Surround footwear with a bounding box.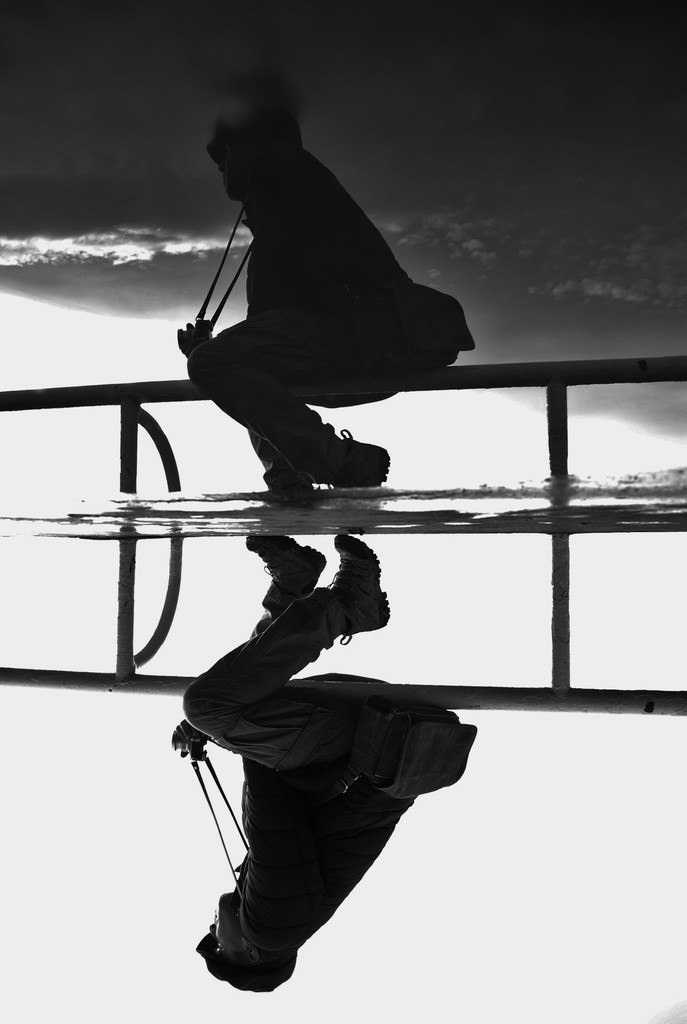
(left=330, top=428, right=390, bottom=486).
